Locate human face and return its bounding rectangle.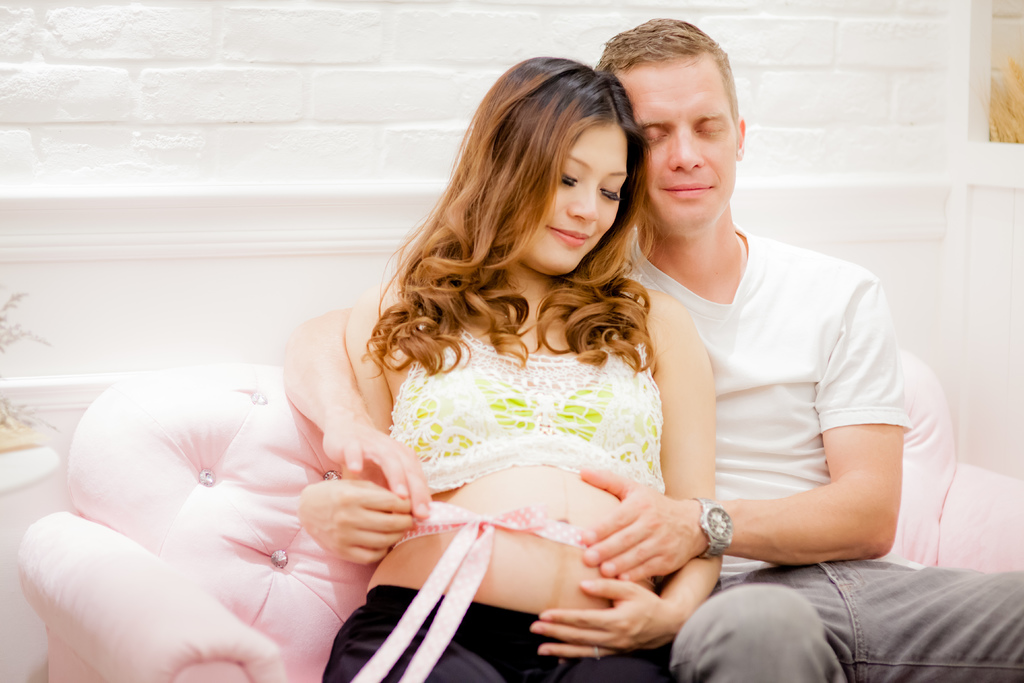
BBox(529, 130, 624, 274).
